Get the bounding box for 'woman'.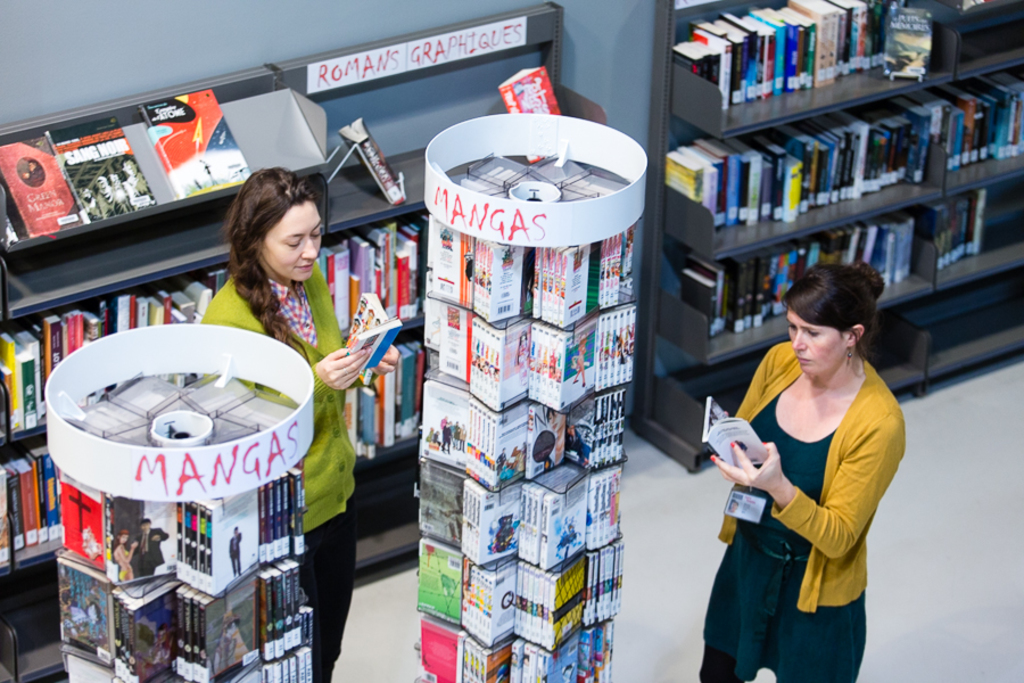
[x1=696, y1=245, x2=902, y2=680].
